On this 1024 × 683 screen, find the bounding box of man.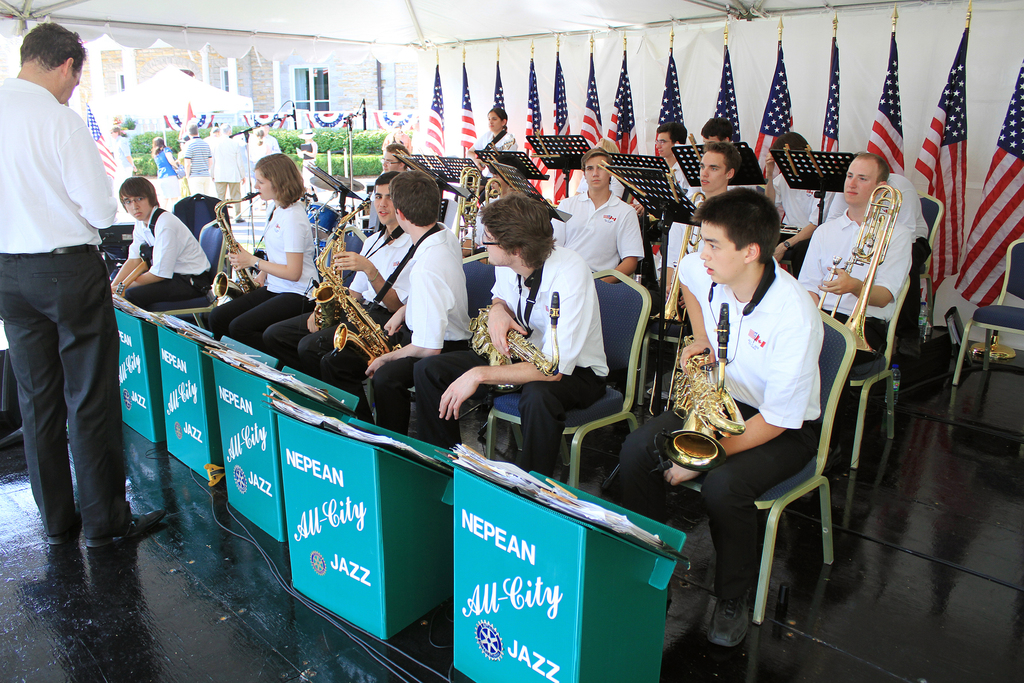
Bounding box: box=[404, 192, 614, 486].
